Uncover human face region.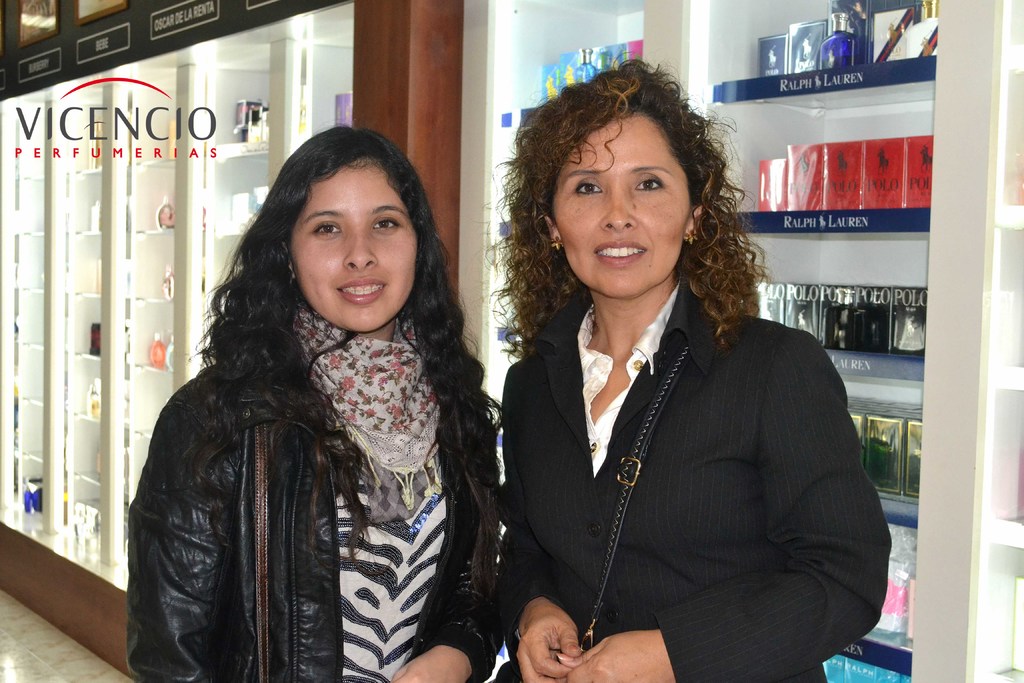
Uncovered: left=289, top=156, right=421, bottom=331.
